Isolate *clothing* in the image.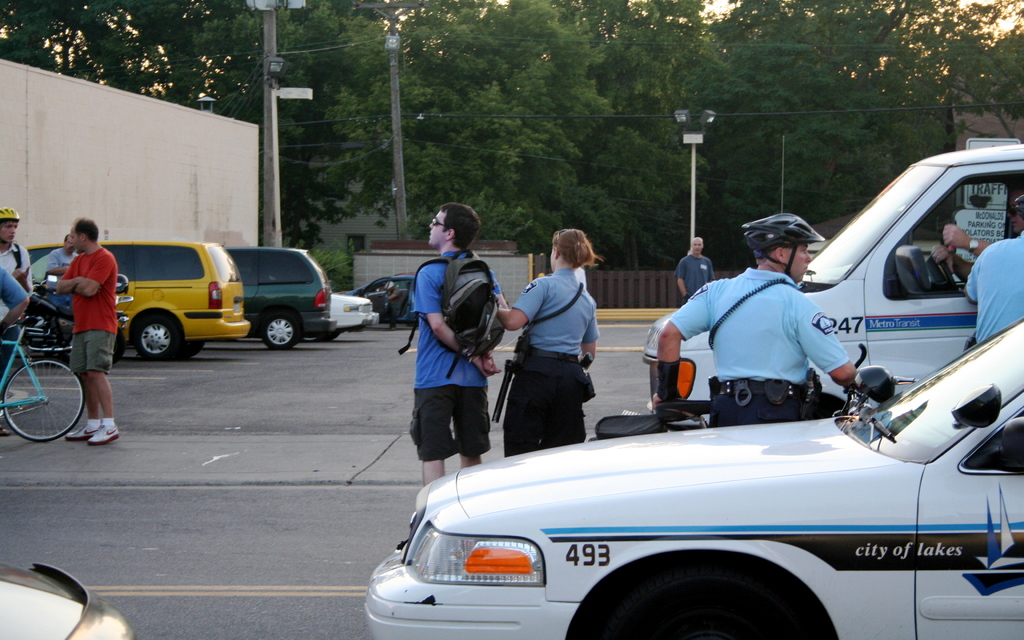
Isolated region: [x1=63, y1=241, x2=117, y2=379].
